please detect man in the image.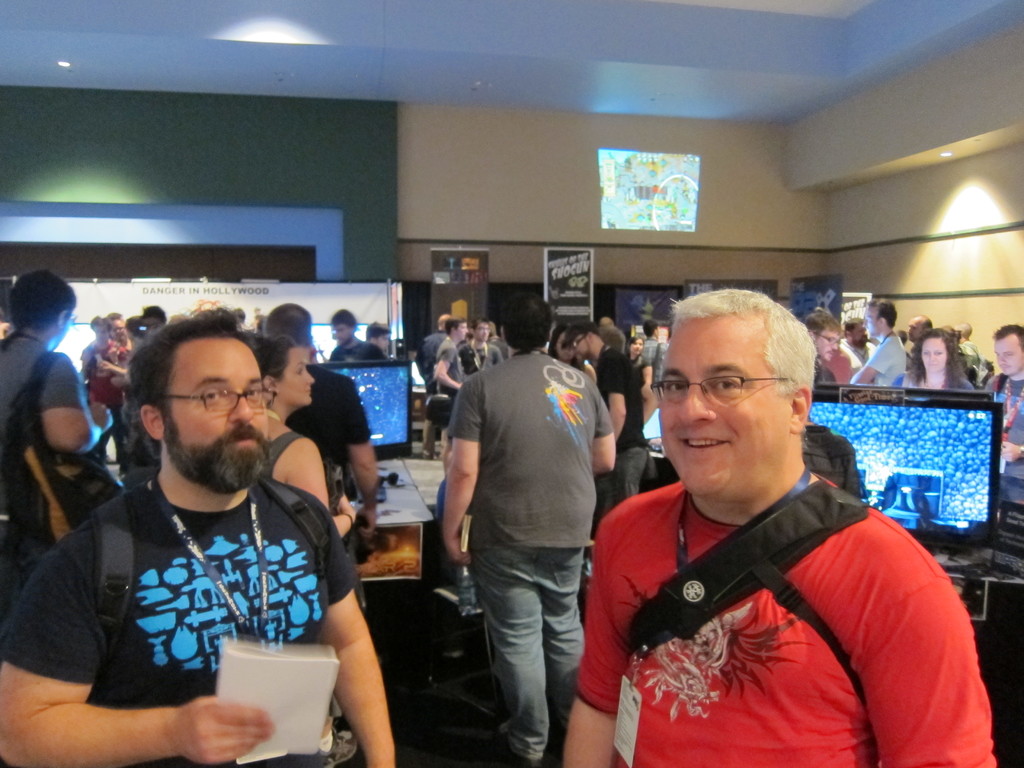
(799,310,845,384).
